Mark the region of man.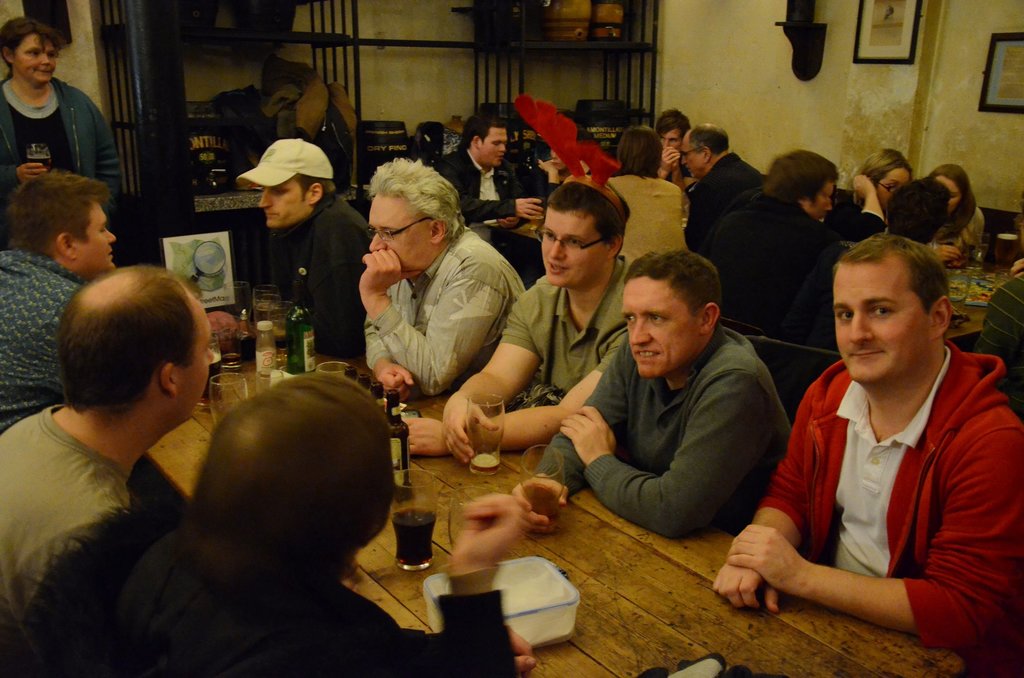
Region: <bbox>72, 370, 516, 677</bbox>.
